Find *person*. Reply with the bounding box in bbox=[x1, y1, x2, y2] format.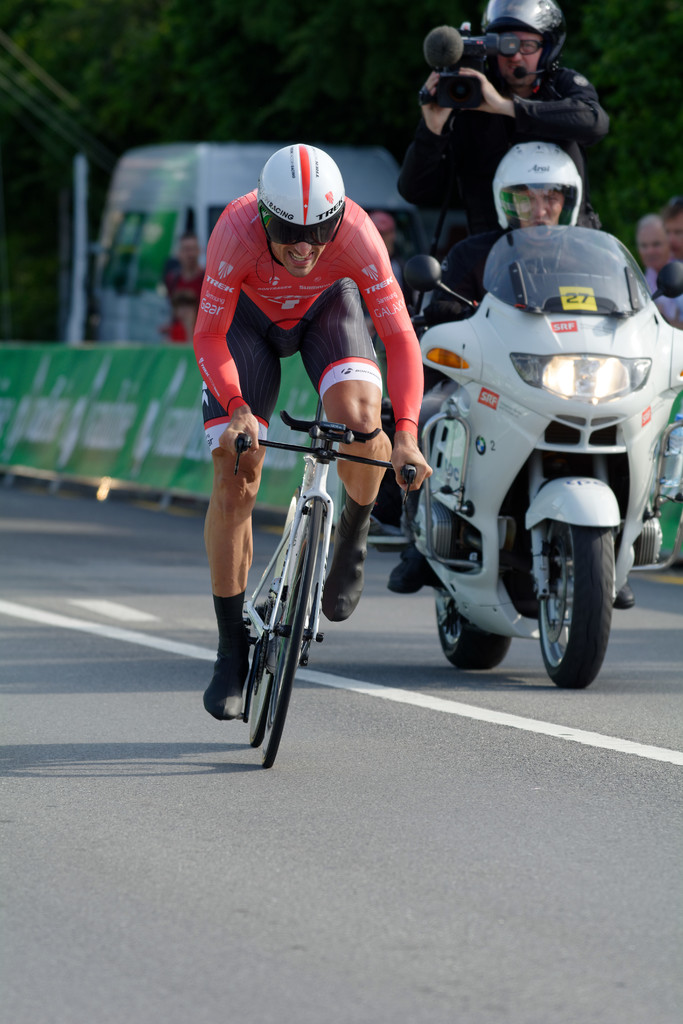
bbox=[204, 160, 424, 669].
